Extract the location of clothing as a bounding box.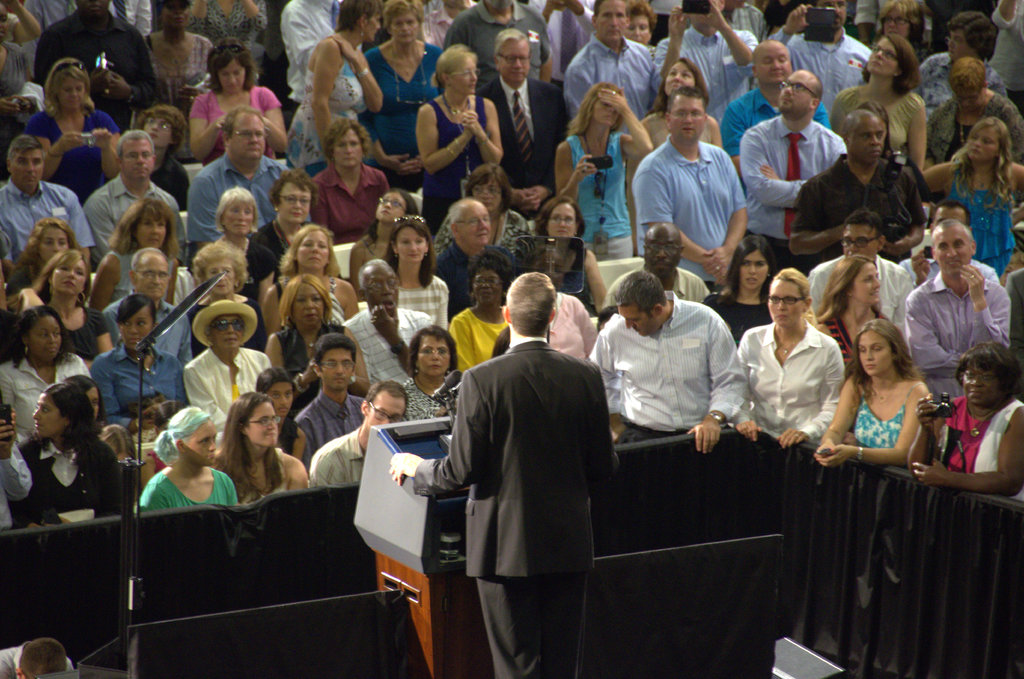
l=826, t=312, r=890, b=376.
